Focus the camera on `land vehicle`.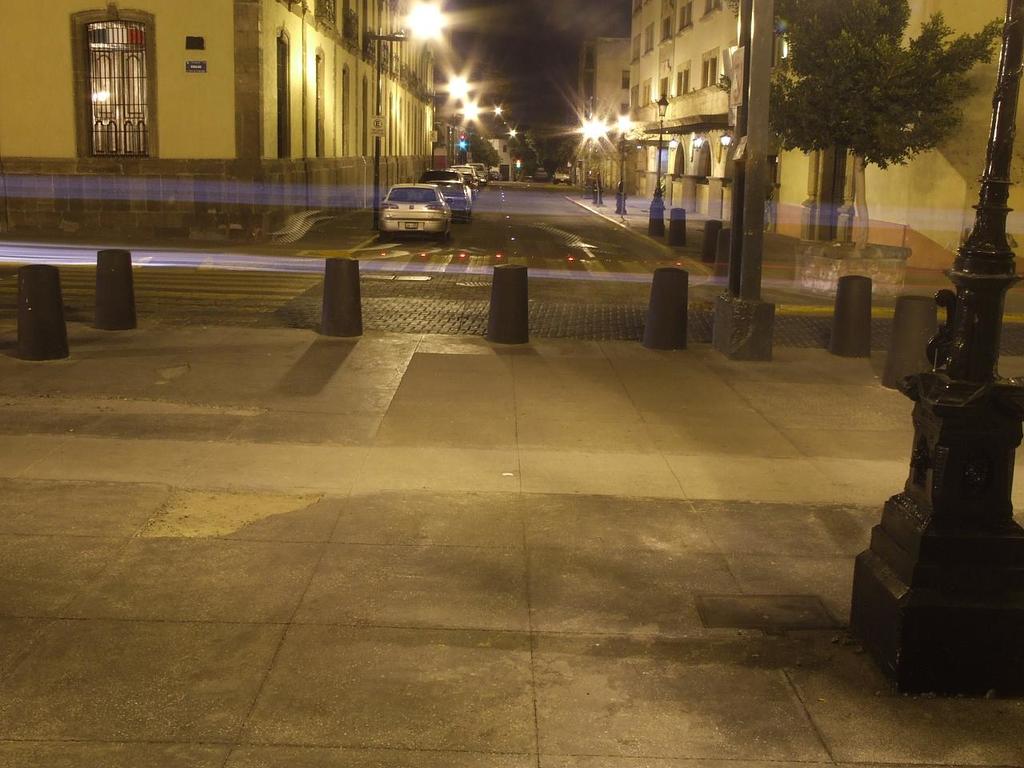
Focus region: 426,171,455,180.
